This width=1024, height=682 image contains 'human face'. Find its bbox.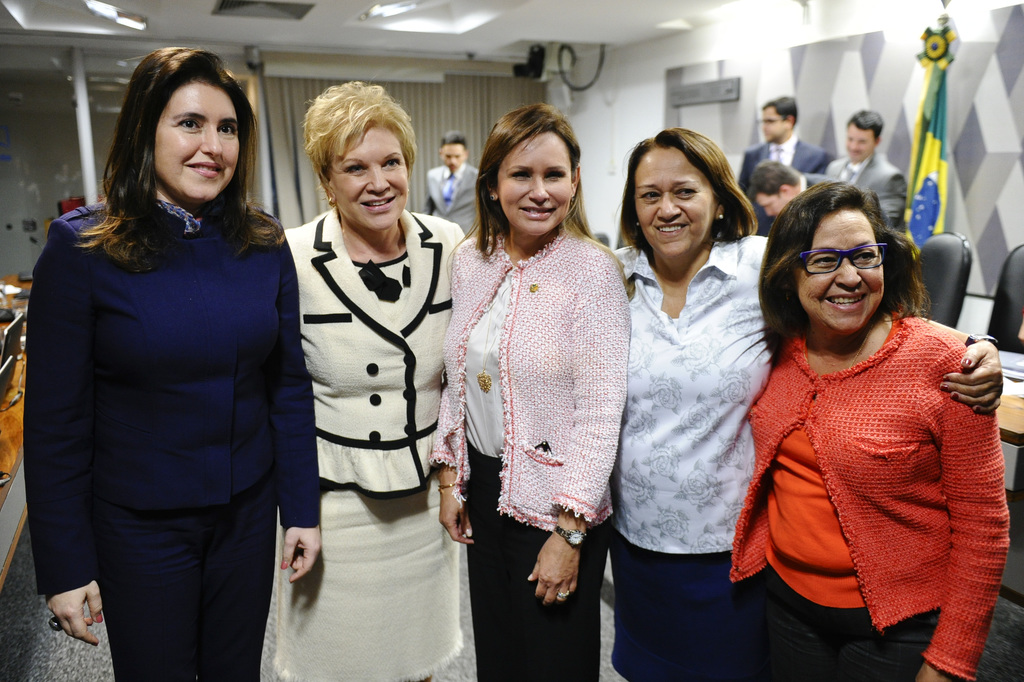
(496, 133, 575, 234).
